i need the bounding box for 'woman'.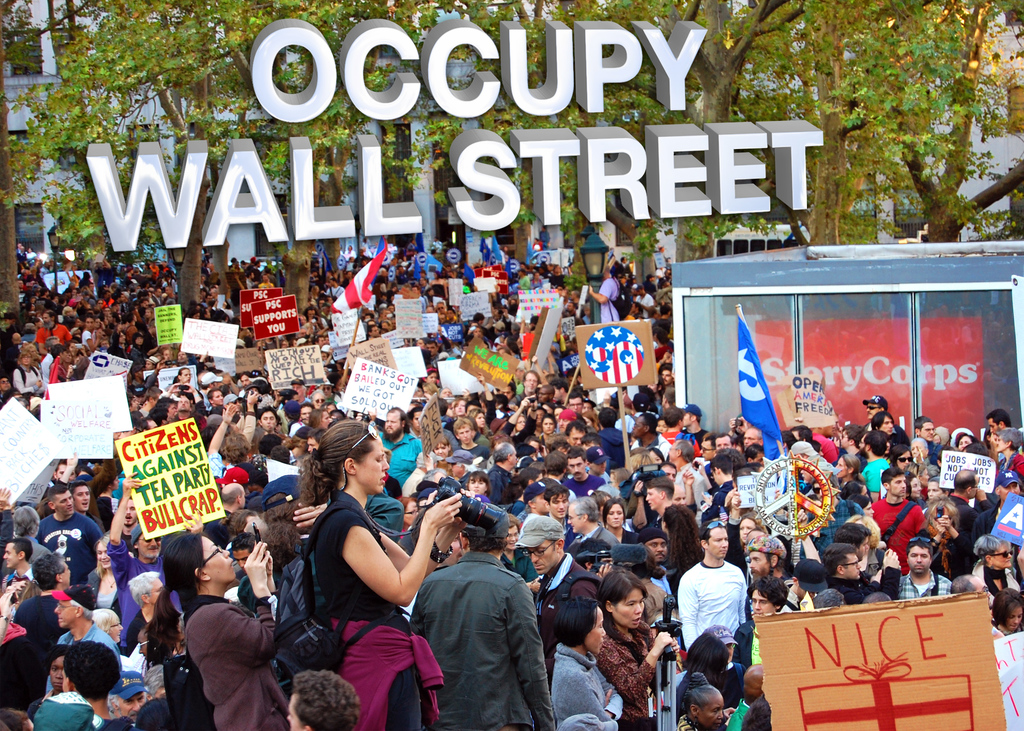
Here it is: (x1=143, y1=531, x2=295, y2=730).
